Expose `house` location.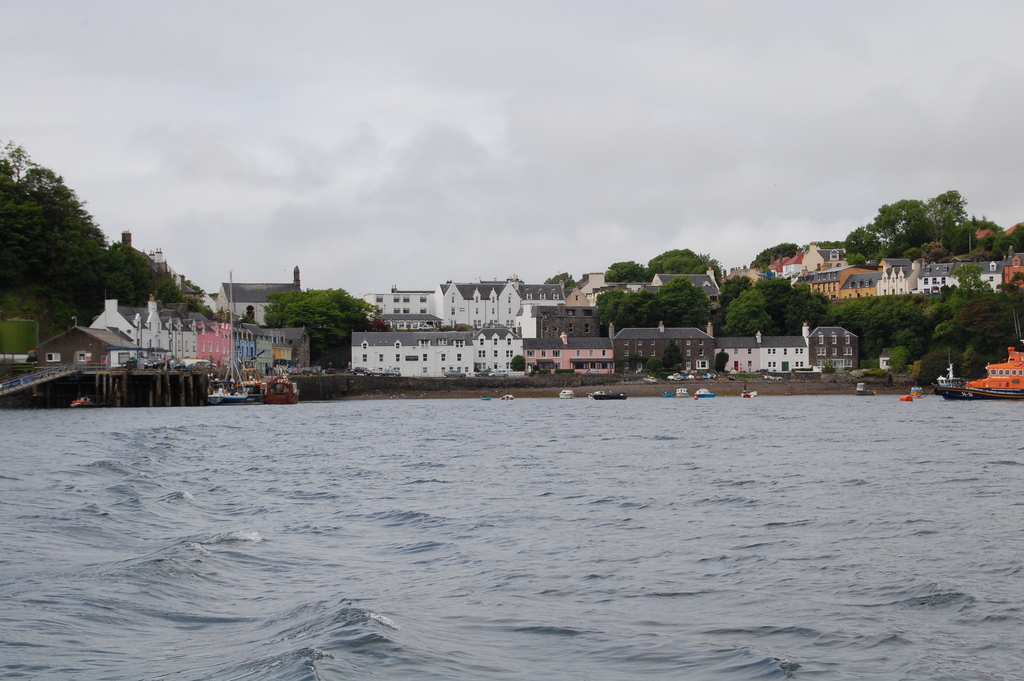
Exposed at [611, 324, 719, 381].
